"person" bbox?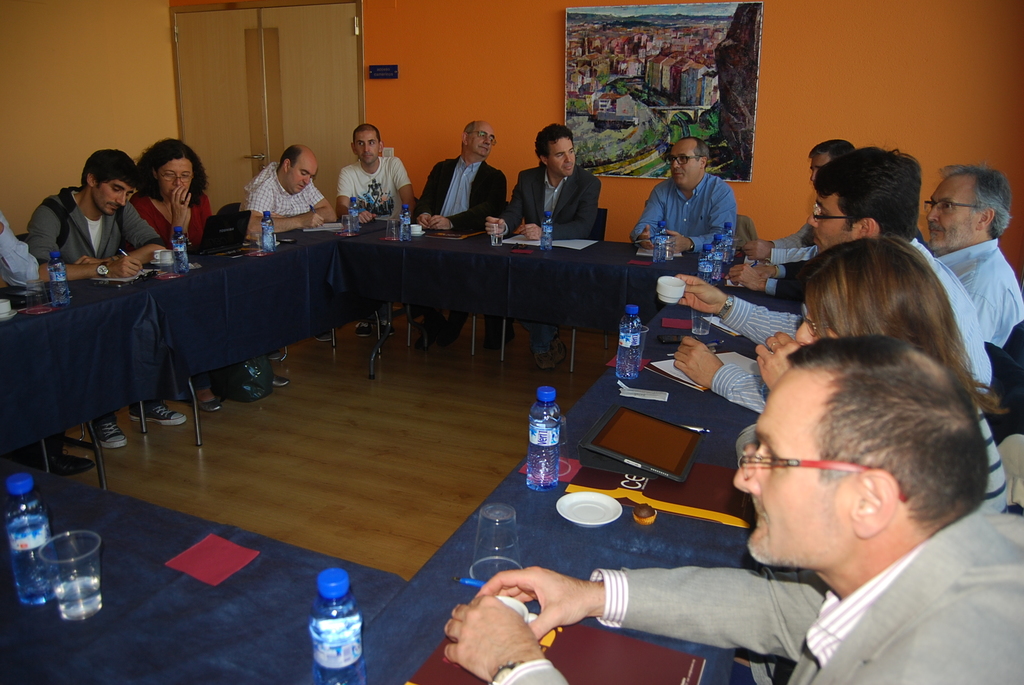
x1=410, y1=111, x2=512, y2=342
